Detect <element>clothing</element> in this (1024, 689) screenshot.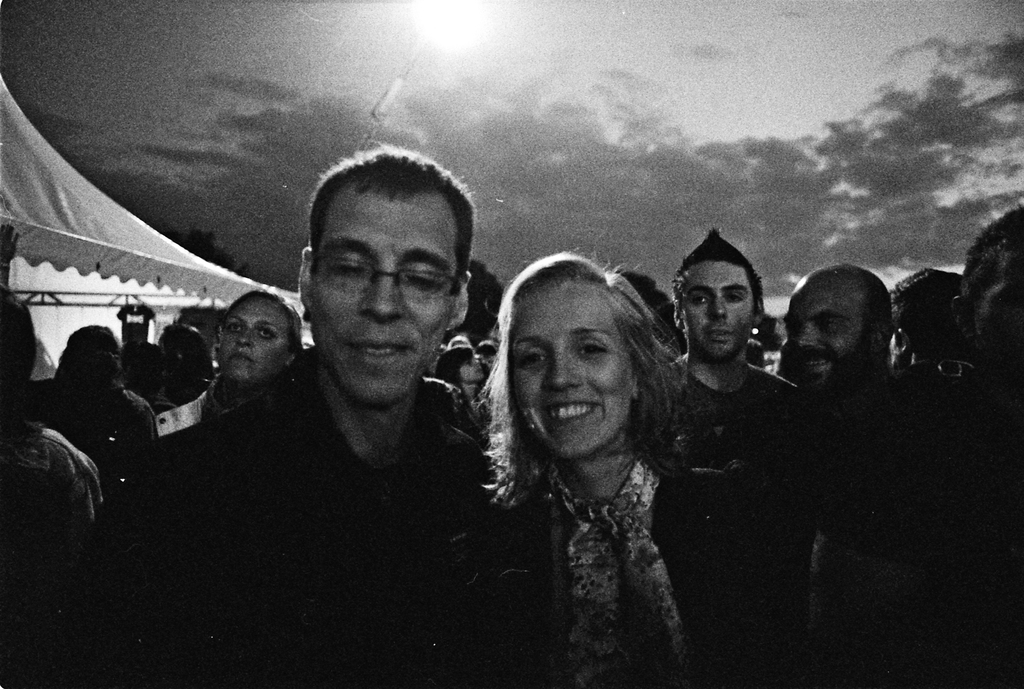
Detection: x1=788 y1=368 x2=982 y2=683.
